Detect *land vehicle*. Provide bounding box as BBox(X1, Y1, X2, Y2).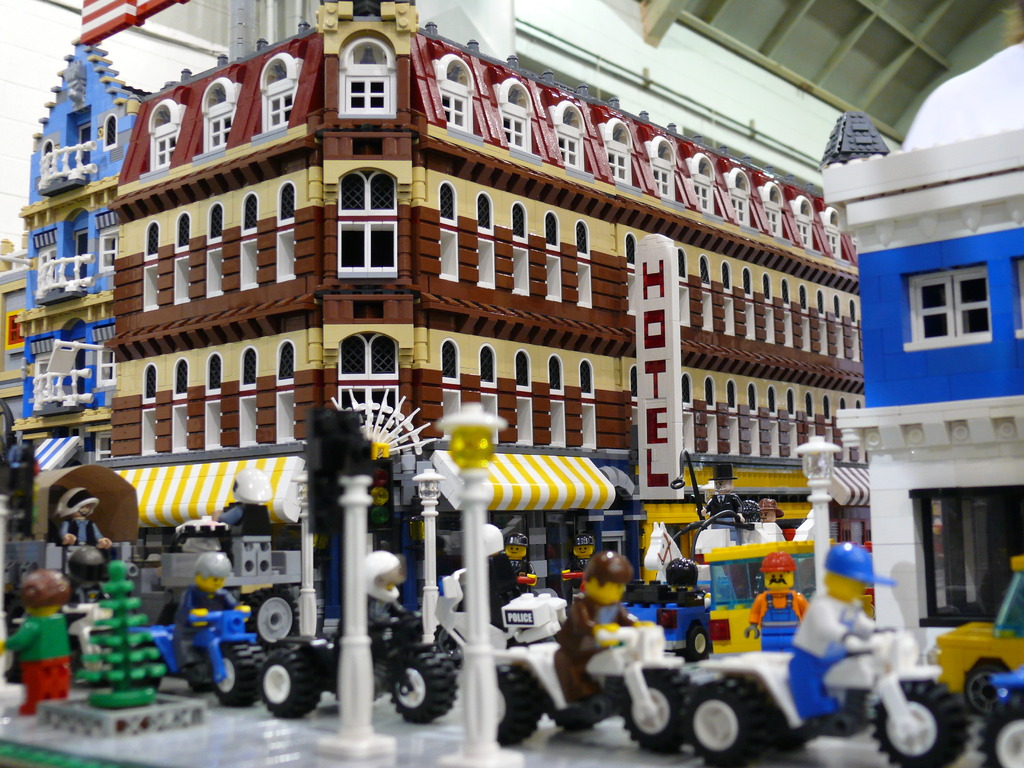
BBox(253, 607, 458, 723).
